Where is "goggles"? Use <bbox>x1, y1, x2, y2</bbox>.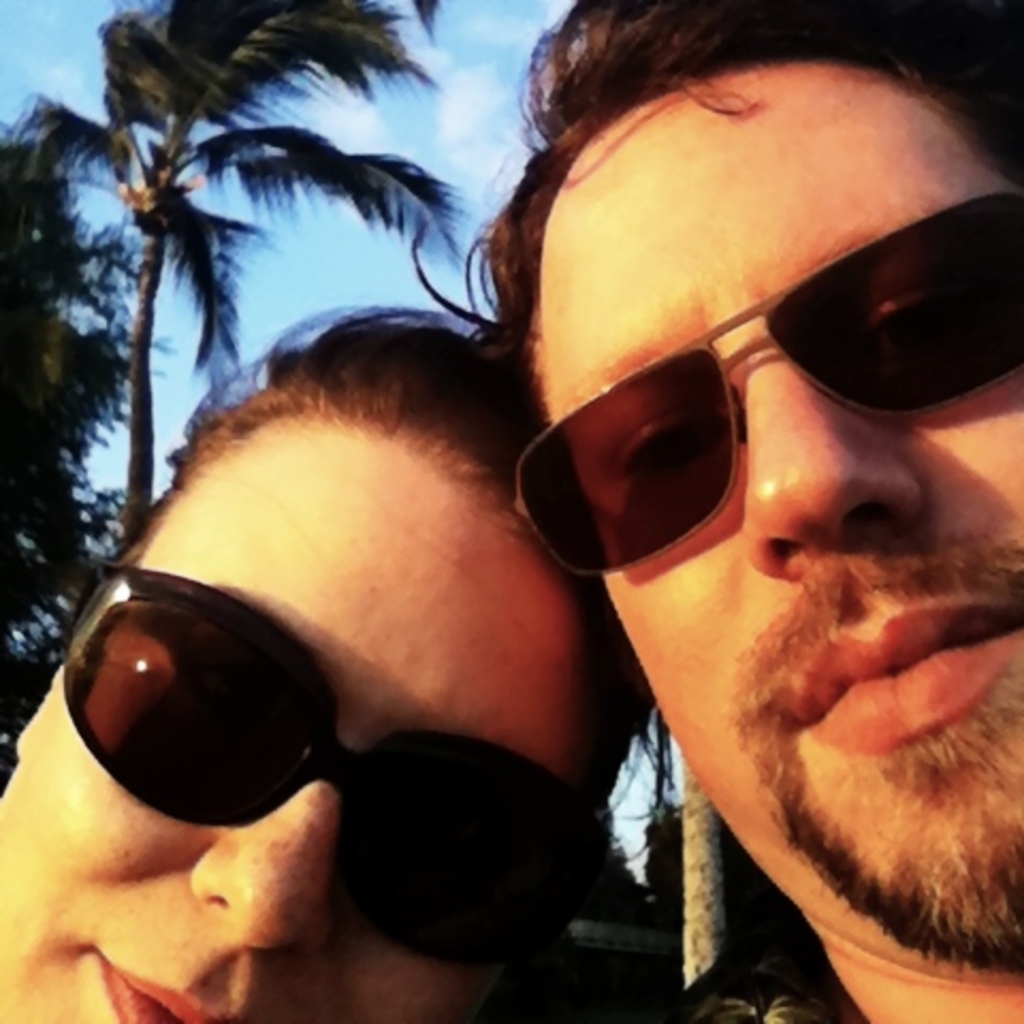
<bbox>51, 544, 629, 966</bbox>.
